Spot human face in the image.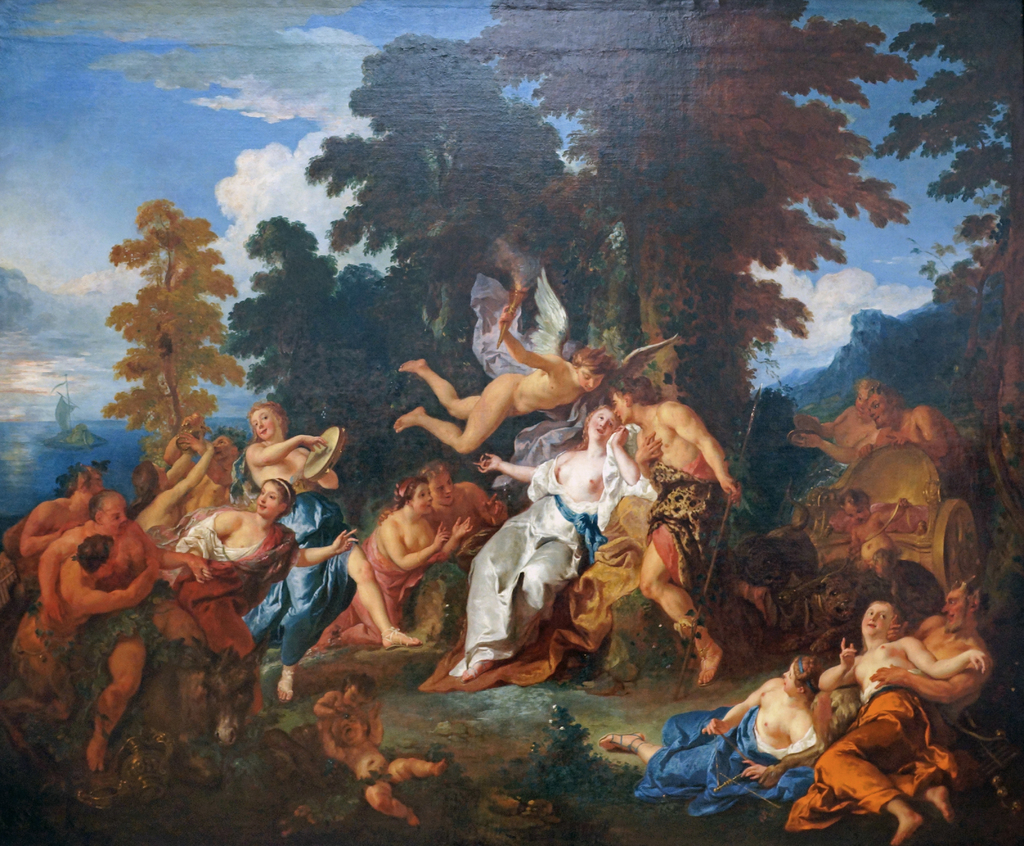
human face found at <region>587, 408, 616, 442</region>.
